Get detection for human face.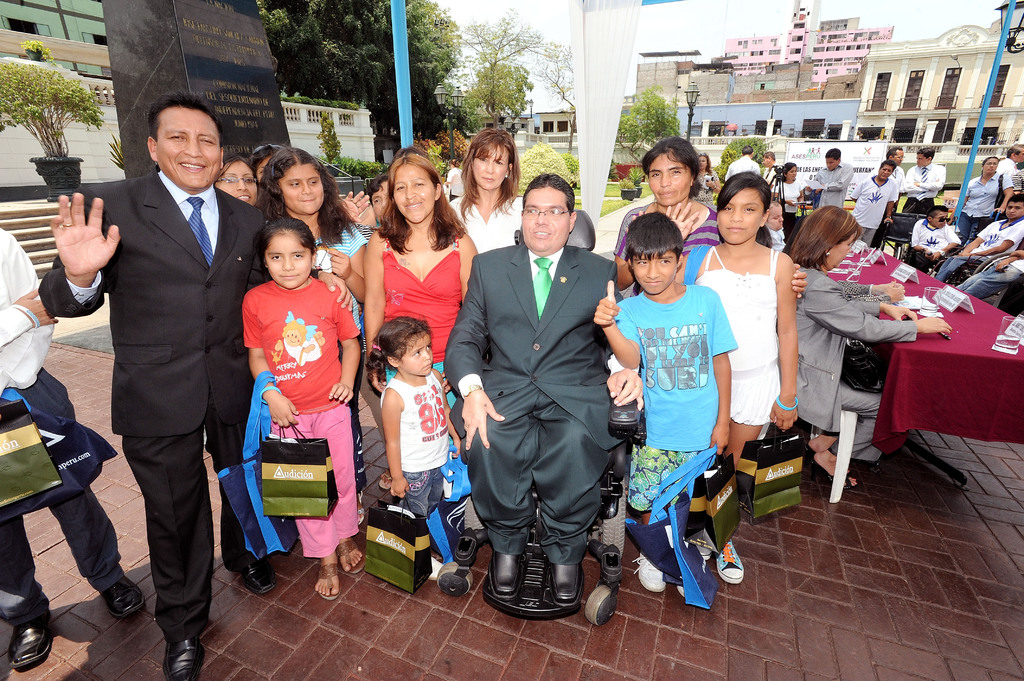
Detection: x1=217, y1=163, x2=255, y2=202.
